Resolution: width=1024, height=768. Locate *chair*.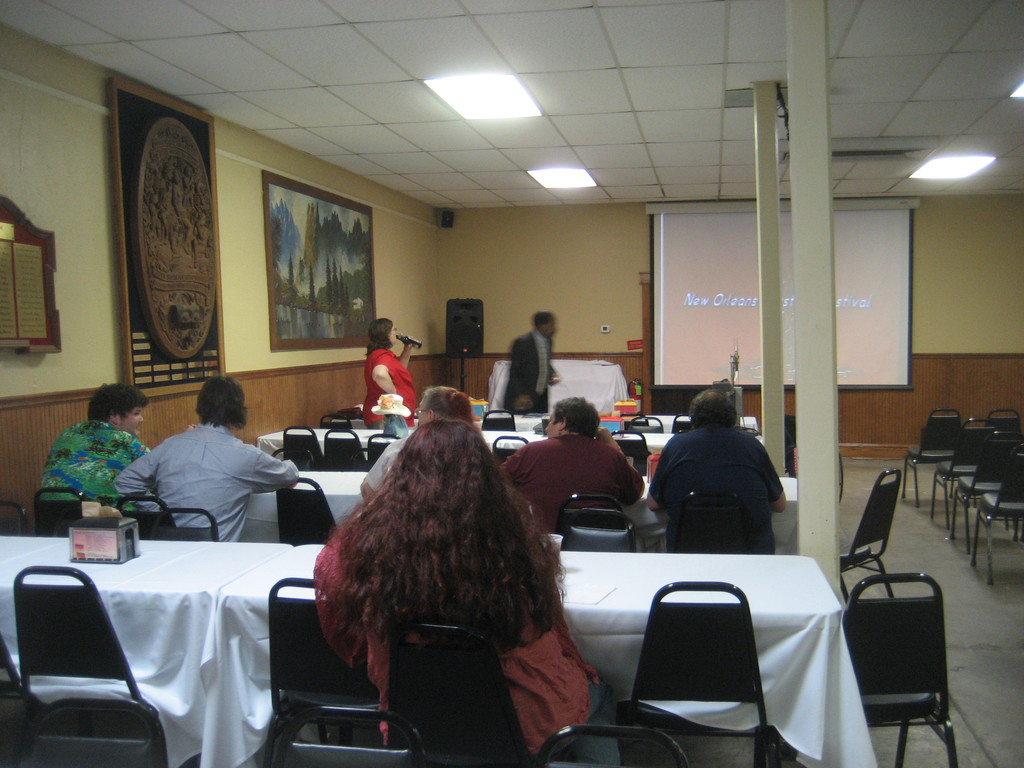
[x1=836, y1=569, x2=957, y2=767].
